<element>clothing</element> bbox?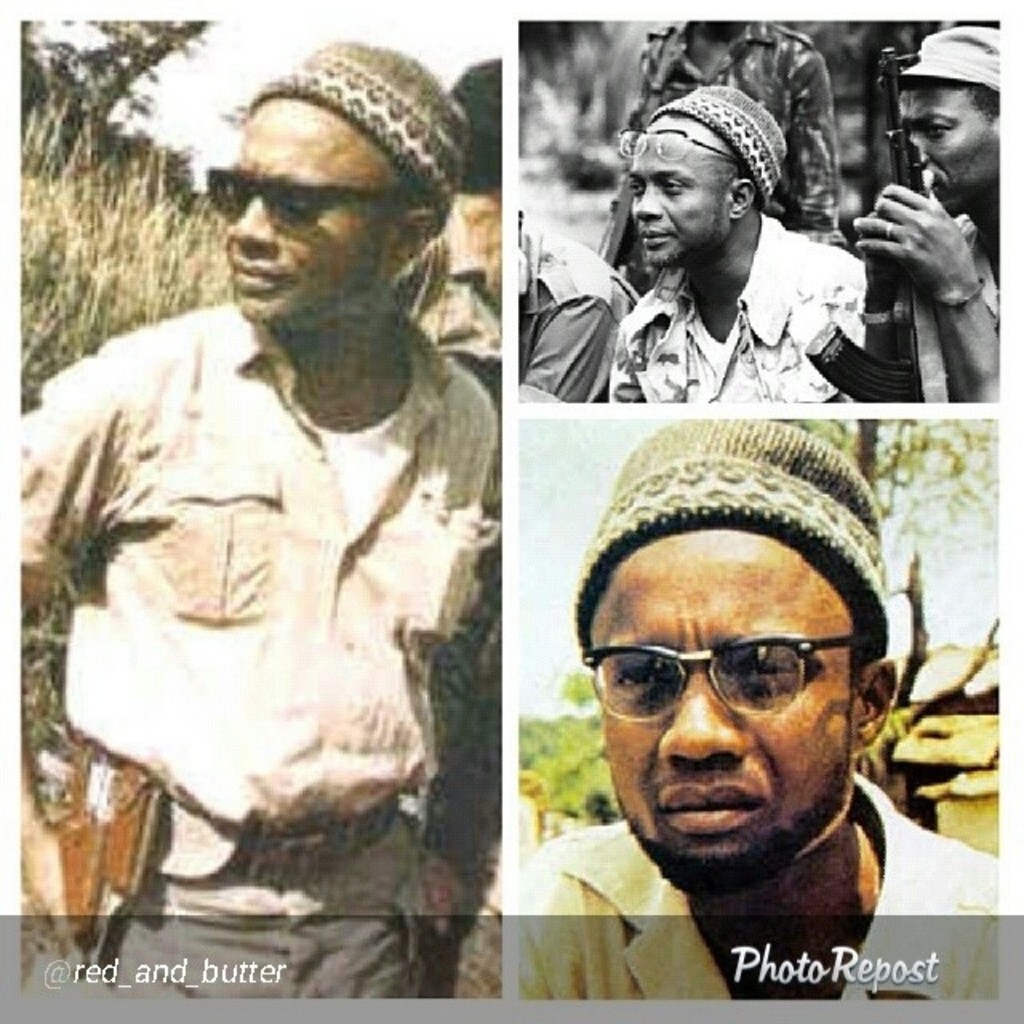
640, 18, 880, 275
